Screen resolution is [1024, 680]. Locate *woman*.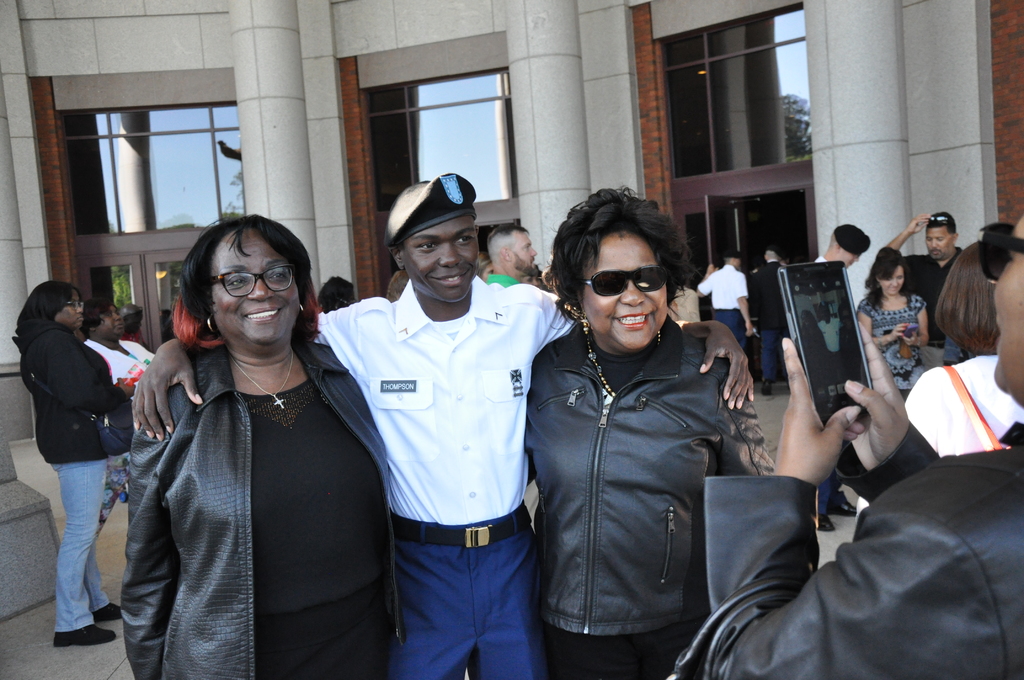
<bbox>9, 280, 136, 649</bbox>.
